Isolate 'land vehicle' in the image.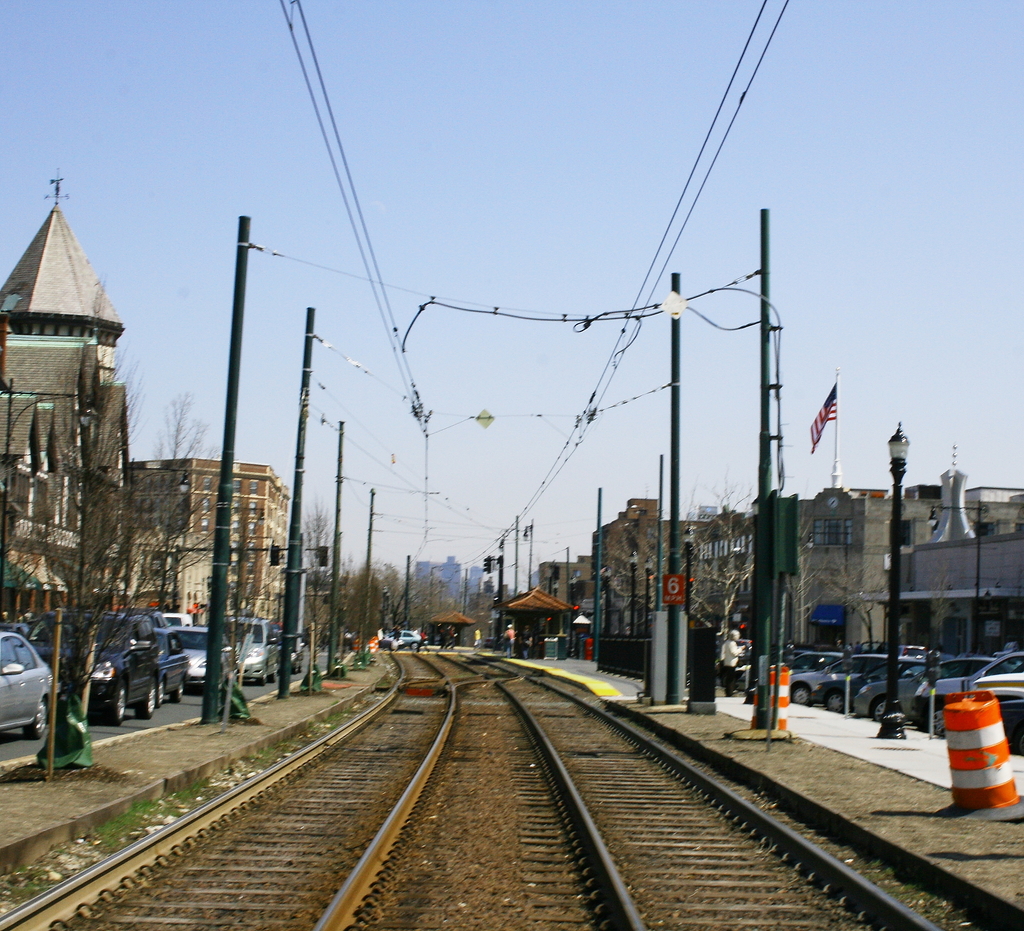
Isolated region: [386,628,423,649].
